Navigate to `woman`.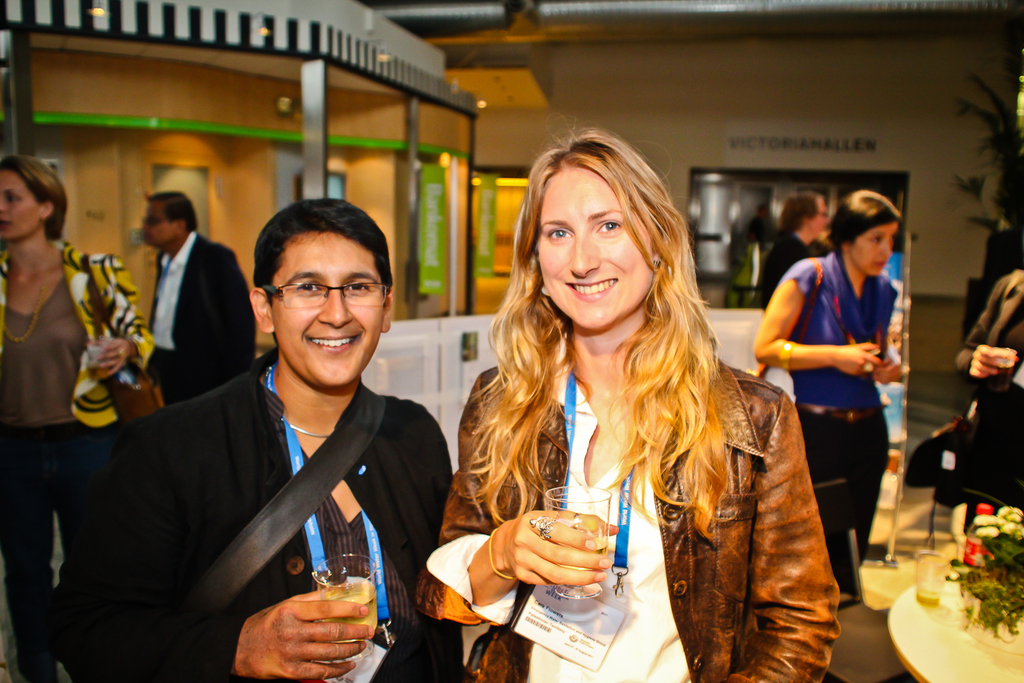
Navigation target: 750 194 898 599.
